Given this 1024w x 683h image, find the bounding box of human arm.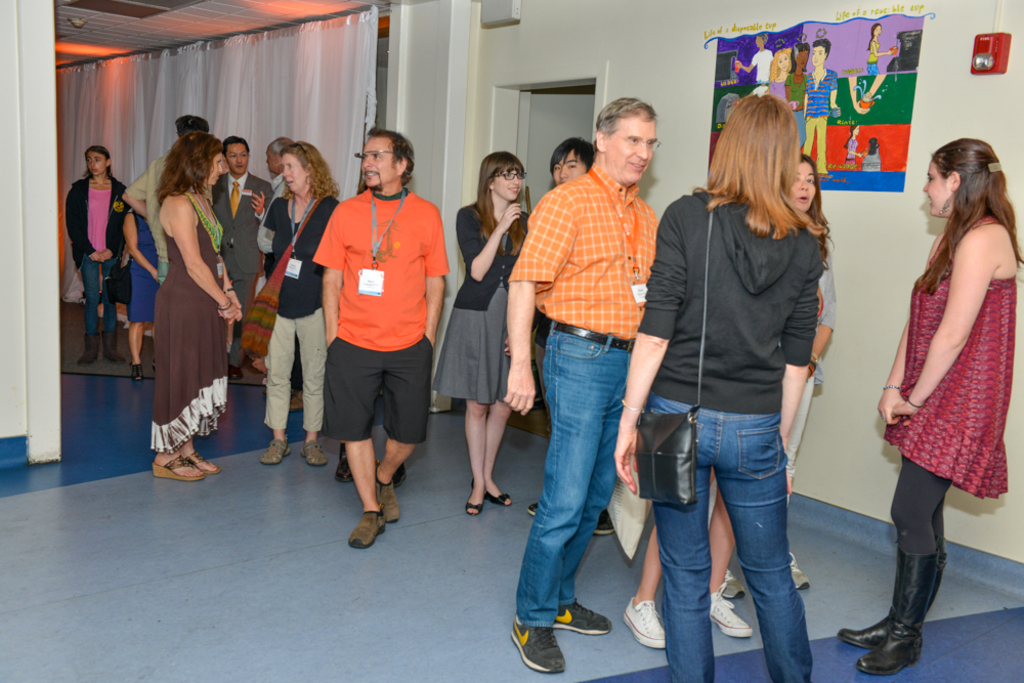
222,262,246,318.
